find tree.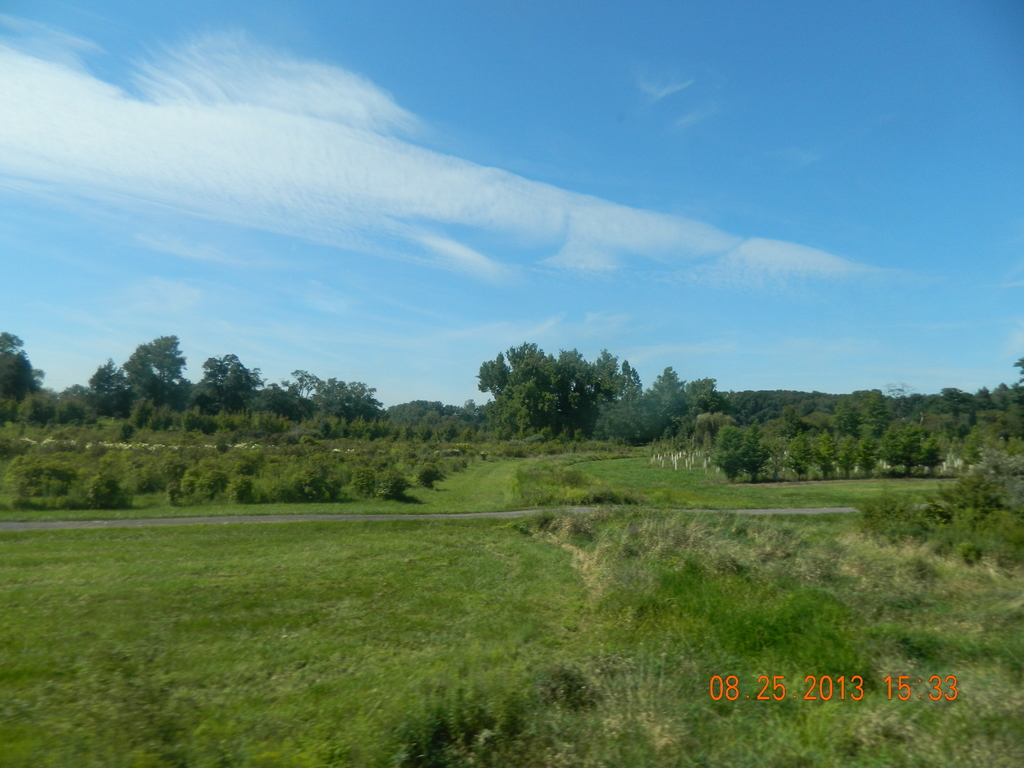
left=477, top=339, right=695, bottom=443.
